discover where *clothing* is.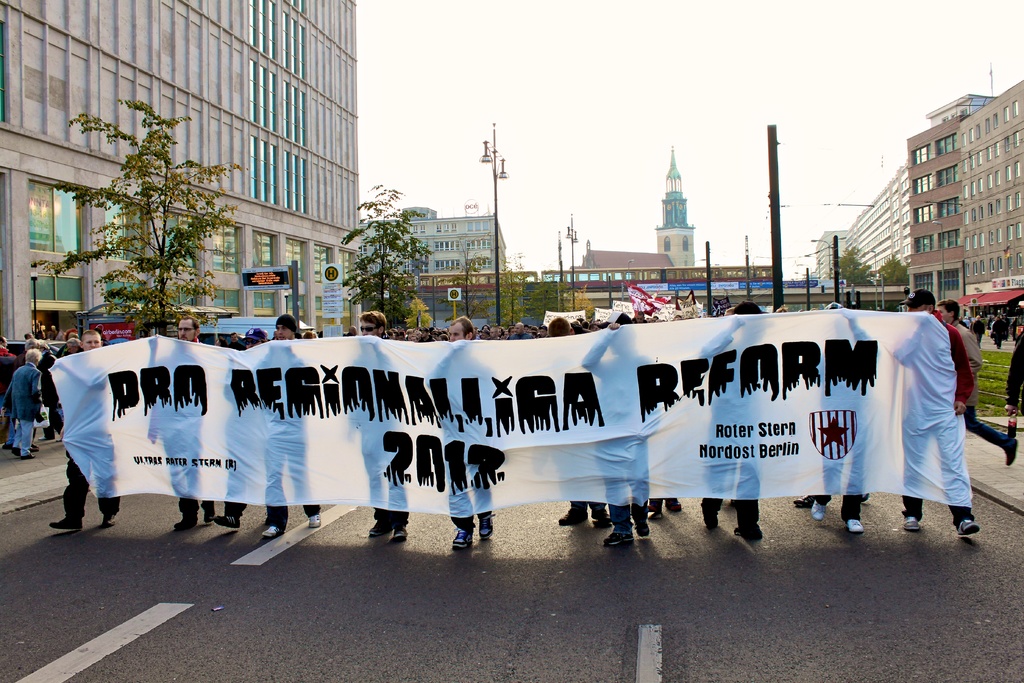
Discovered at 889/276/993/553.
